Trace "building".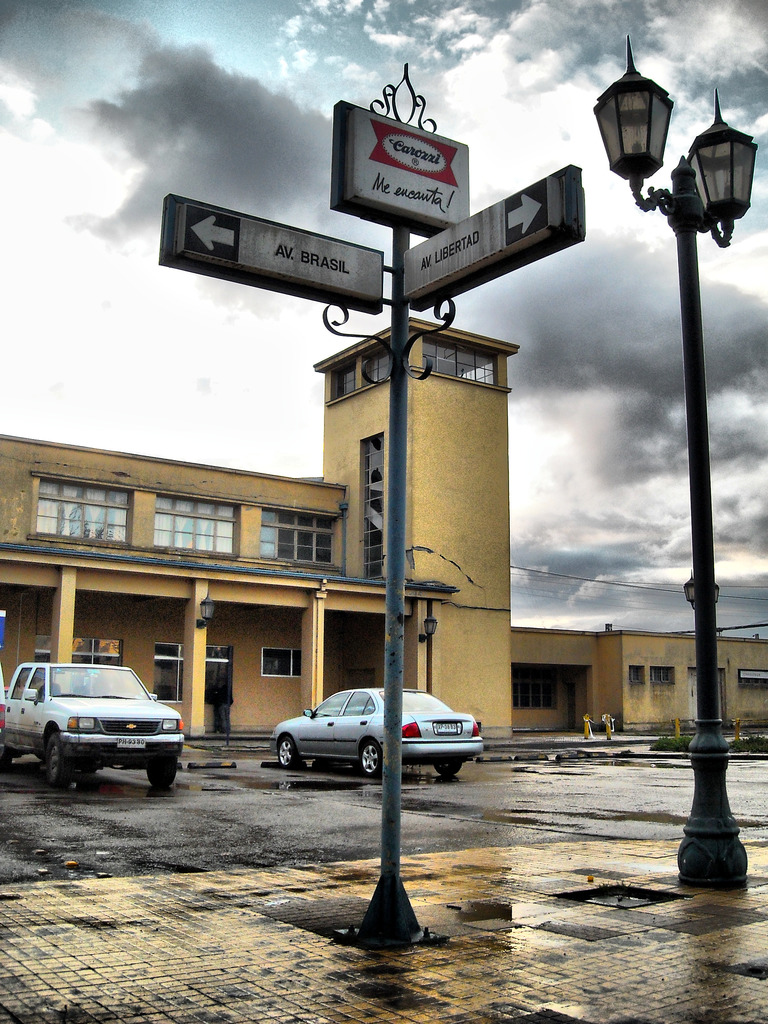
Traced to Rect(0, 314, 513, 740).
